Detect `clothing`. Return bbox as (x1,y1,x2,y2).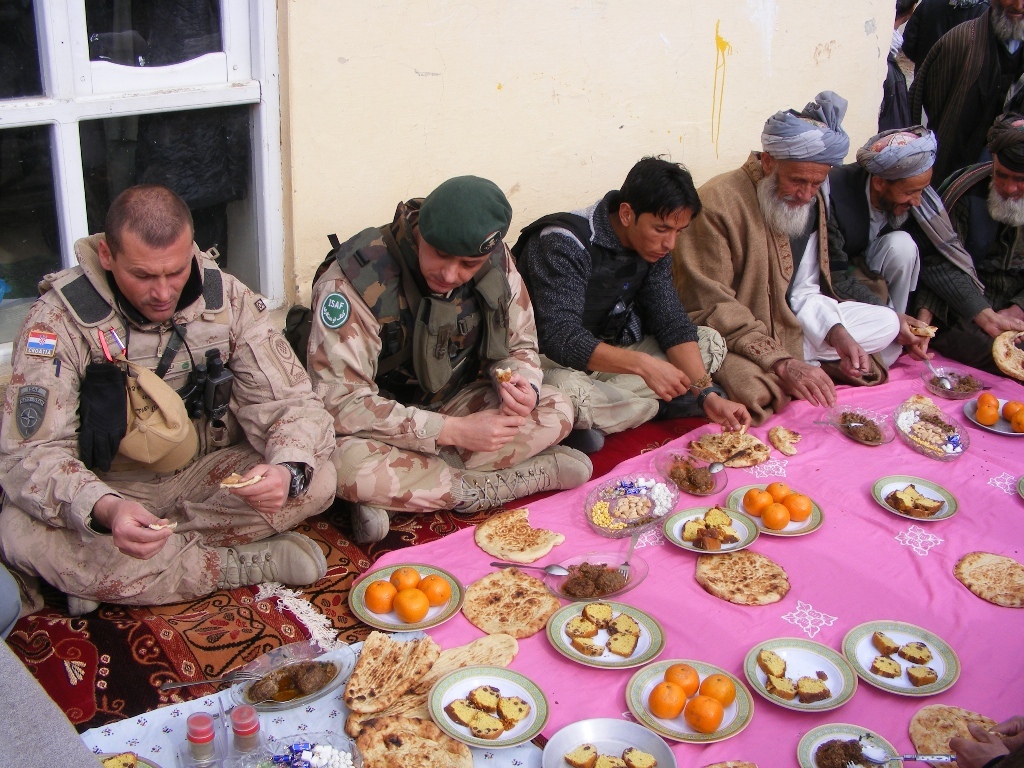
(507,183,730,439).
